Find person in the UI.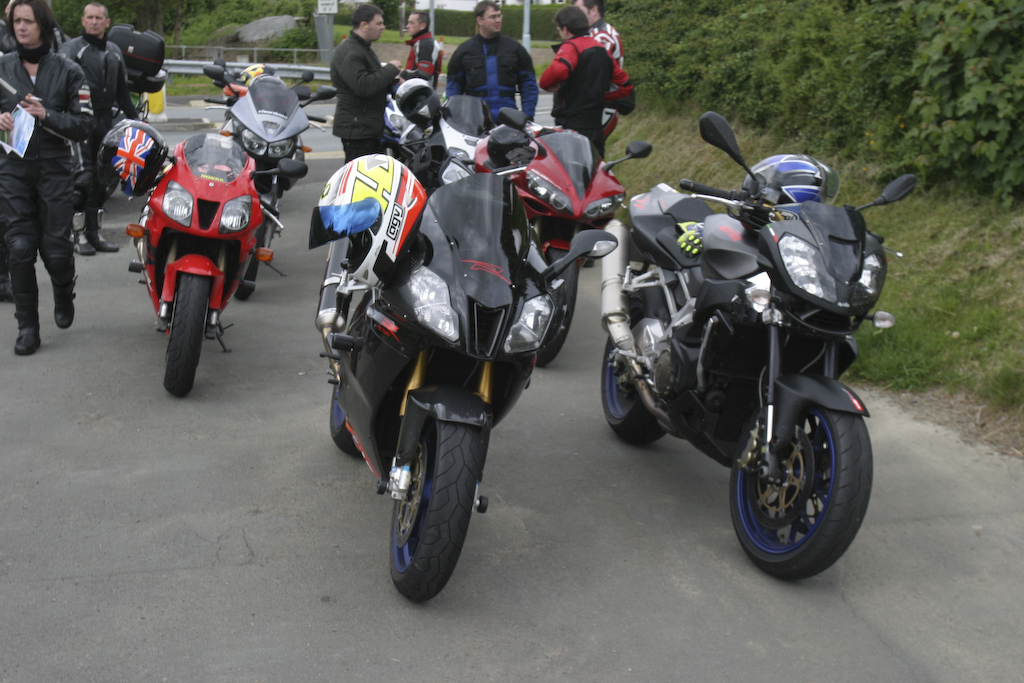
UI element at [x1=318, y1=0, x2=406, y2=165].
